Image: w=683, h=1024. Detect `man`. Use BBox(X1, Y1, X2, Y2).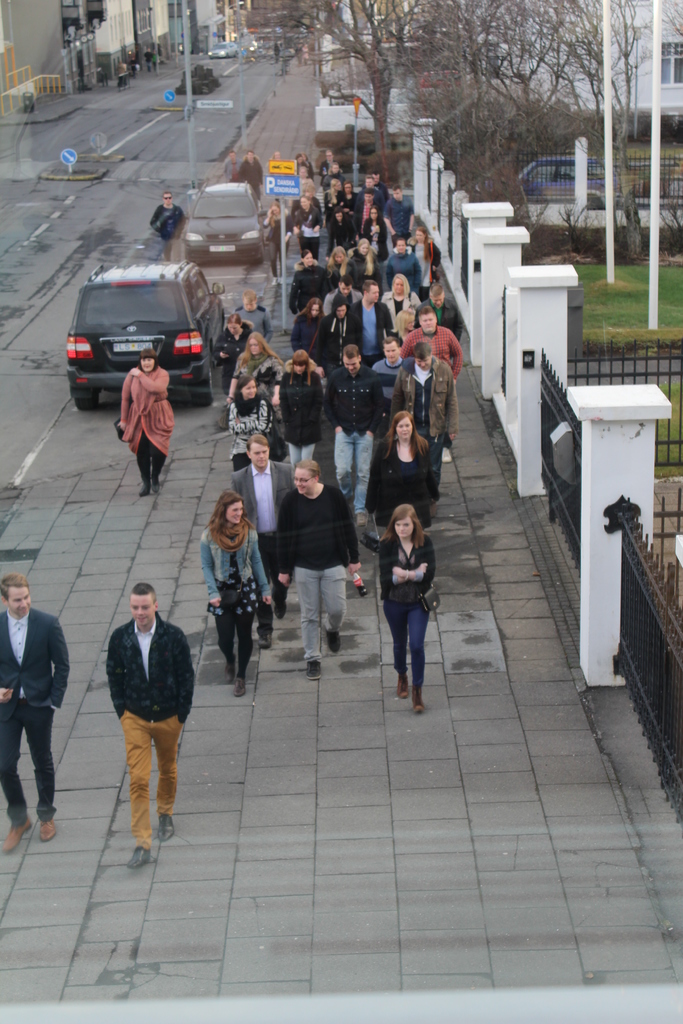
BBox(325, 344, 384, 520).
